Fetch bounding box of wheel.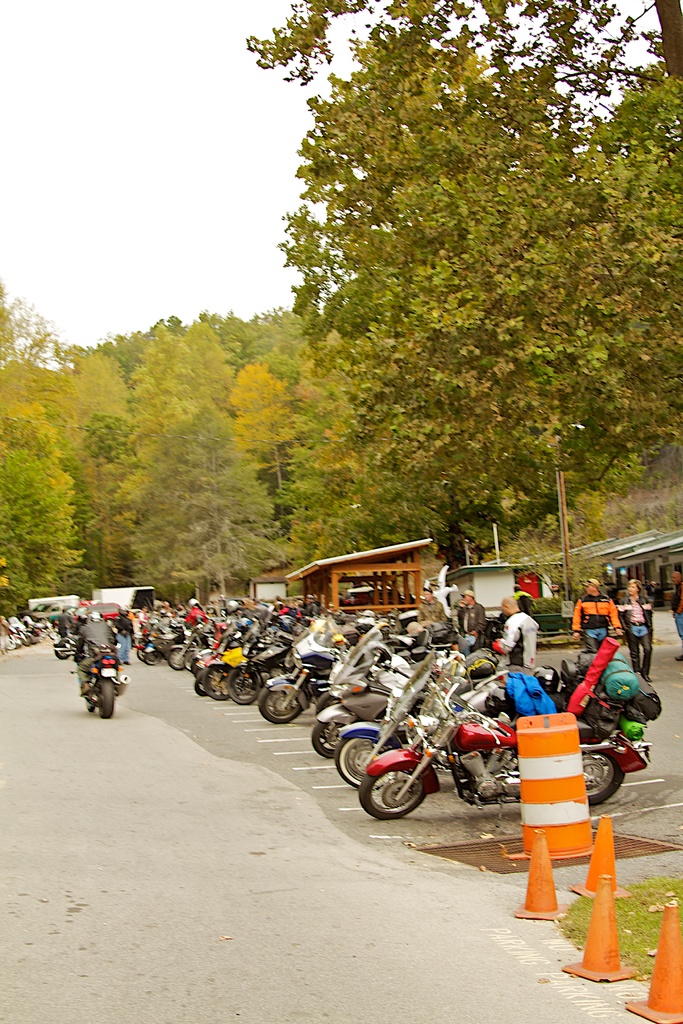
Bbox: box(6, 638, 15, 646).
